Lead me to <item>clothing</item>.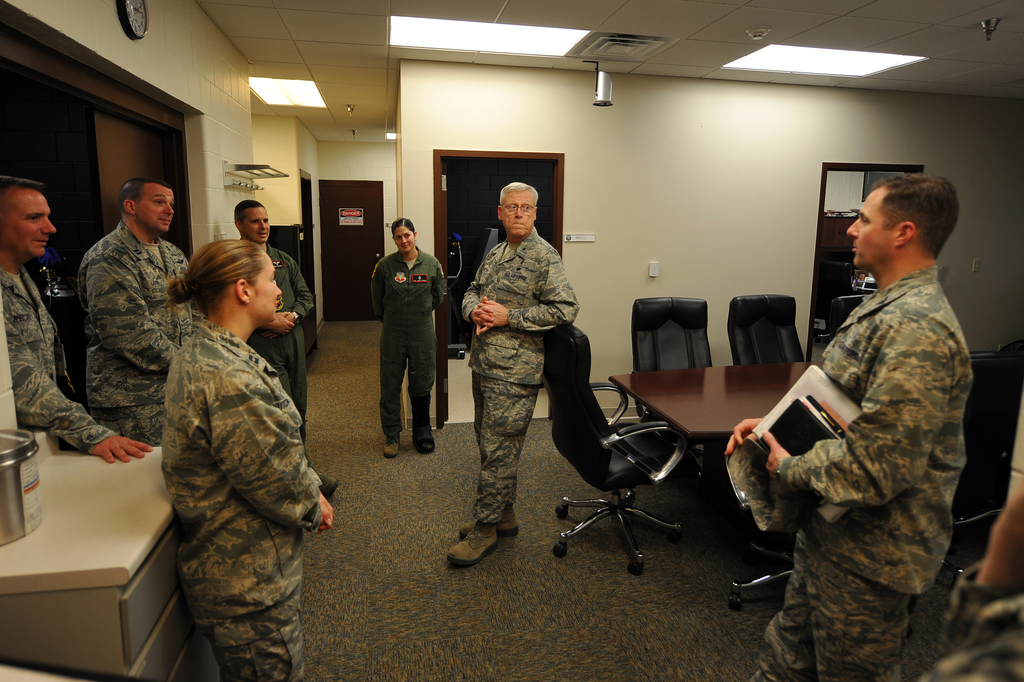
Lead to 252 242 313 442.
